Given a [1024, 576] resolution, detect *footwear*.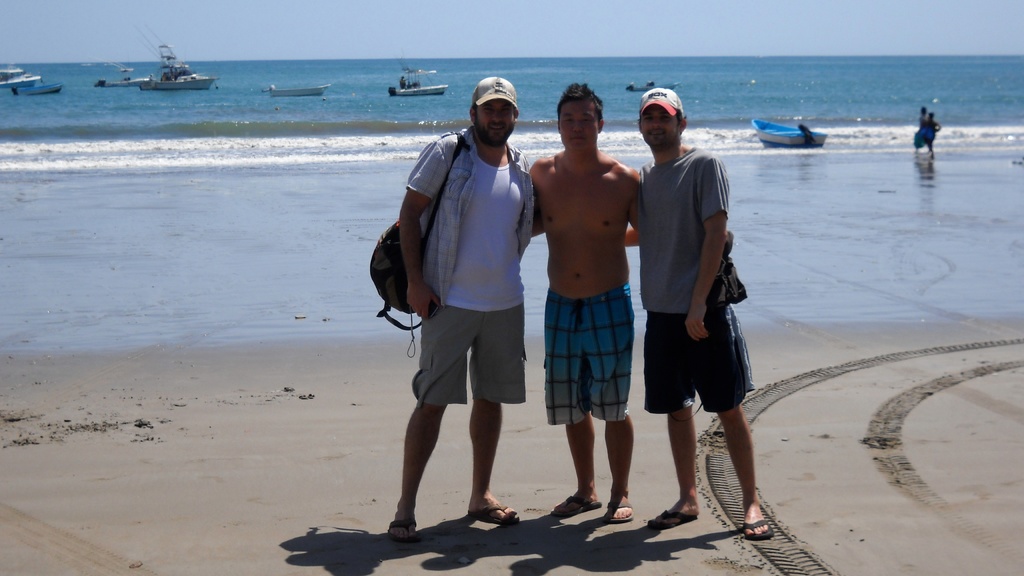
(386, 516, 418, 542).
